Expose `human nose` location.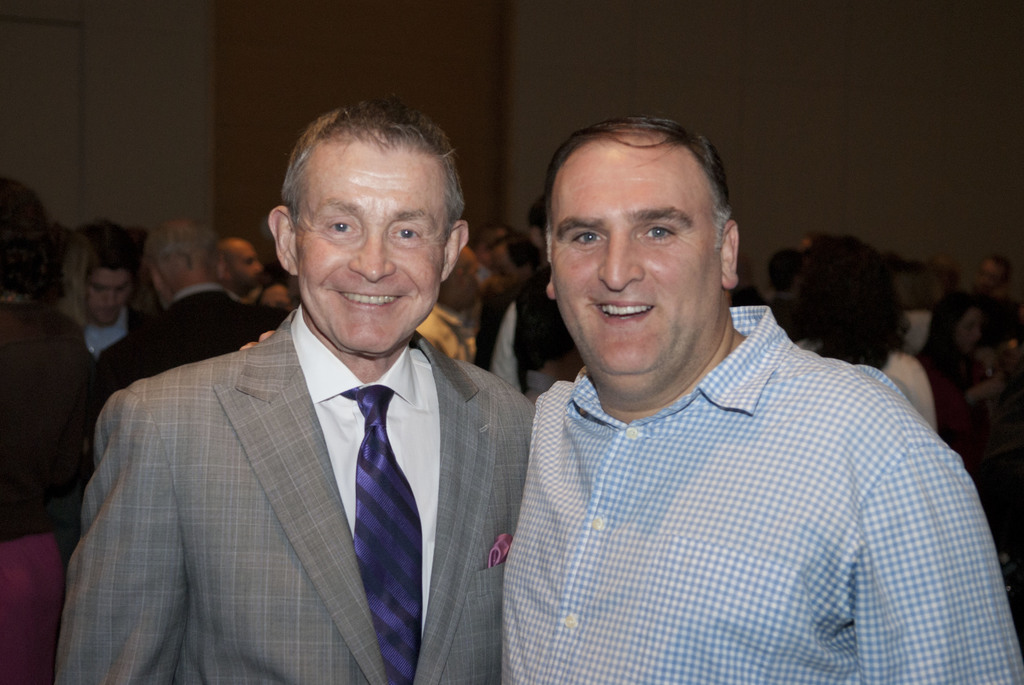
Exposed at [x1=350, y1=226, x2=397, y2=280].
